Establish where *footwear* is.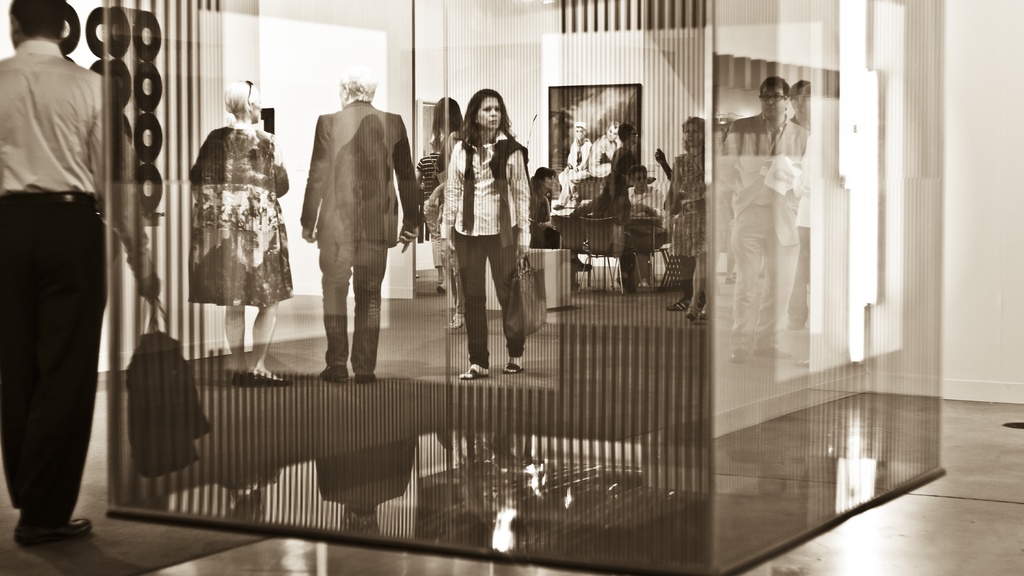
Established at pyautogui.locateOnScreen(13, 521, 92, 546).
